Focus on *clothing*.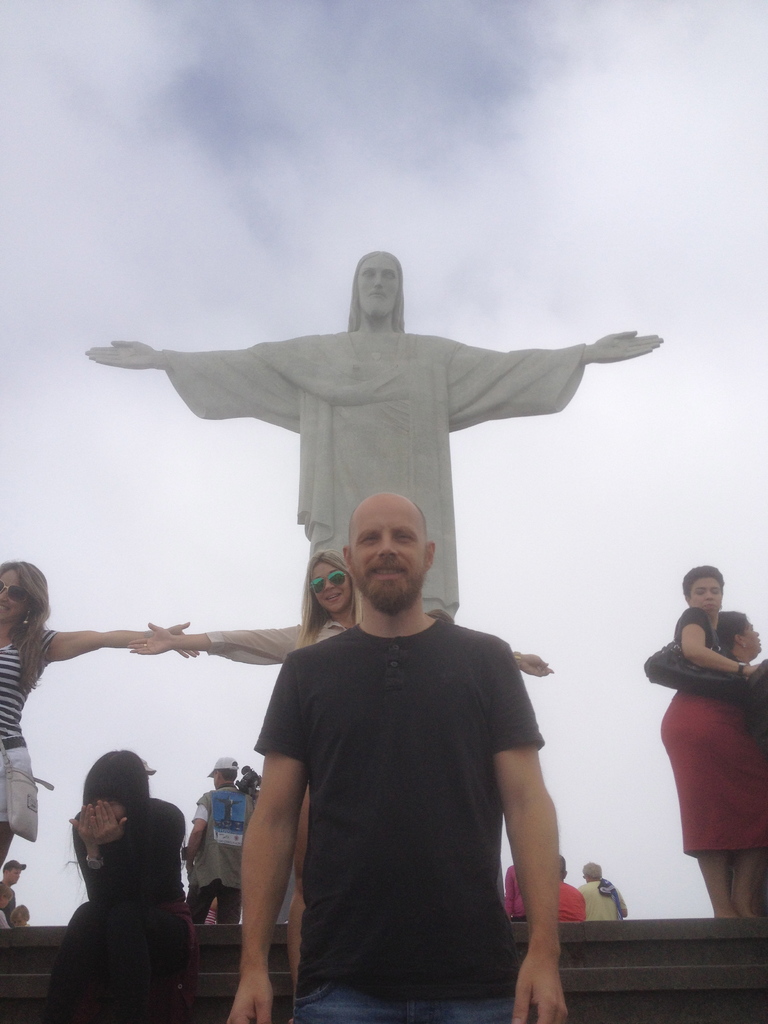
Focused at 0/622/38/839.
